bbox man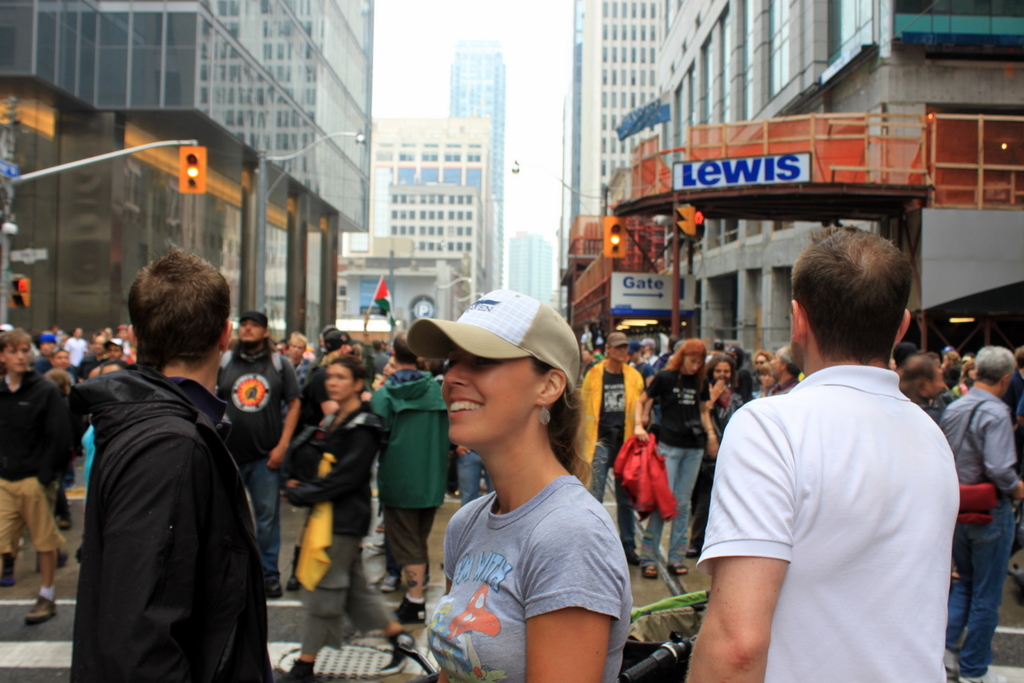
{"left": 639, "top": 339, "right": 660, "bottom": 363}
